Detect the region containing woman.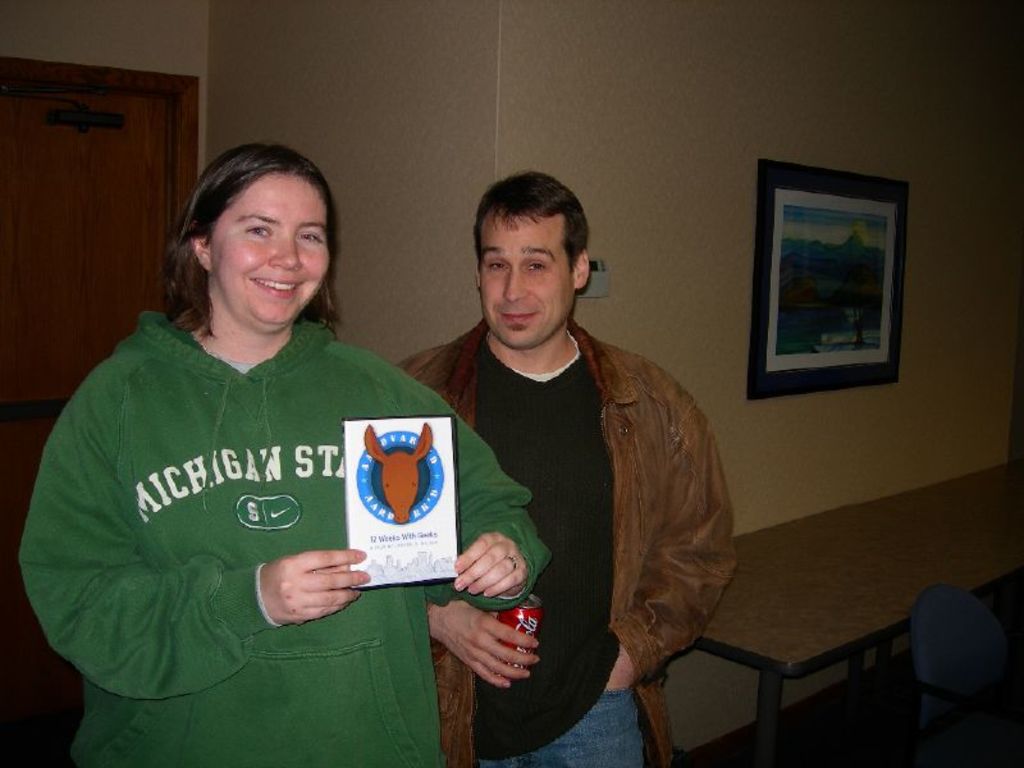
l=29, t=140, r=474, b=759.
